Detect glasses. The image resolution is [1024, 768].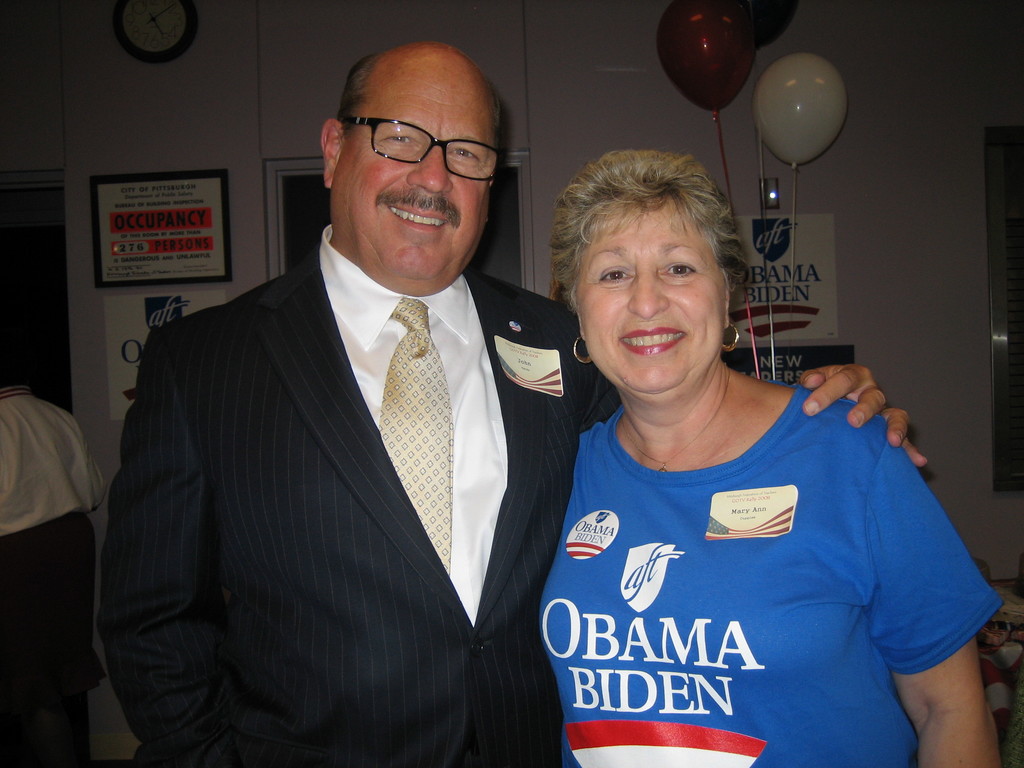
select_region(335, 105, 500, 164).
